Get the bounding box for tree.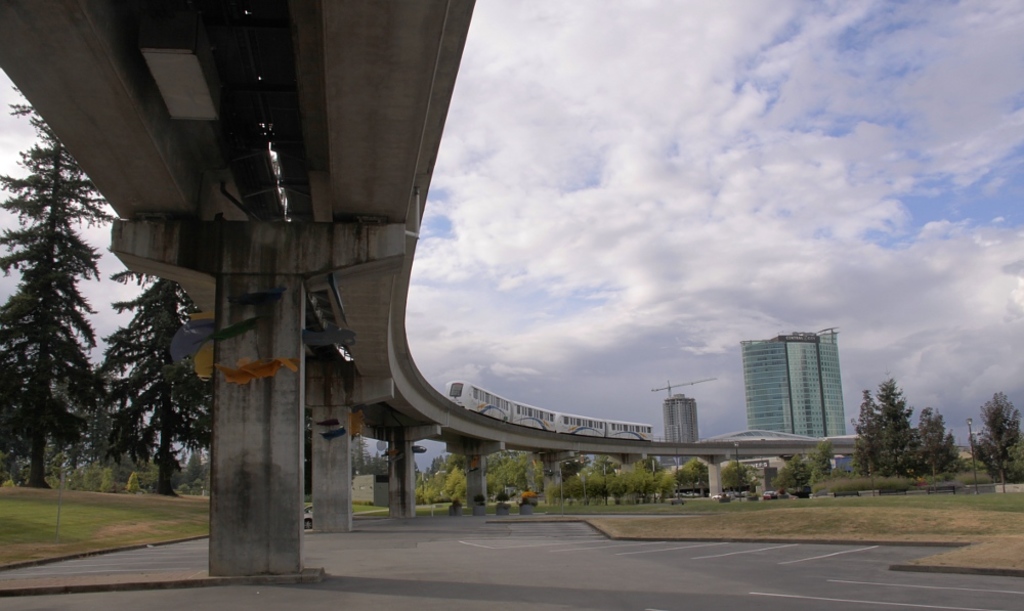
<region>908, 405, 967, 485</region>.
